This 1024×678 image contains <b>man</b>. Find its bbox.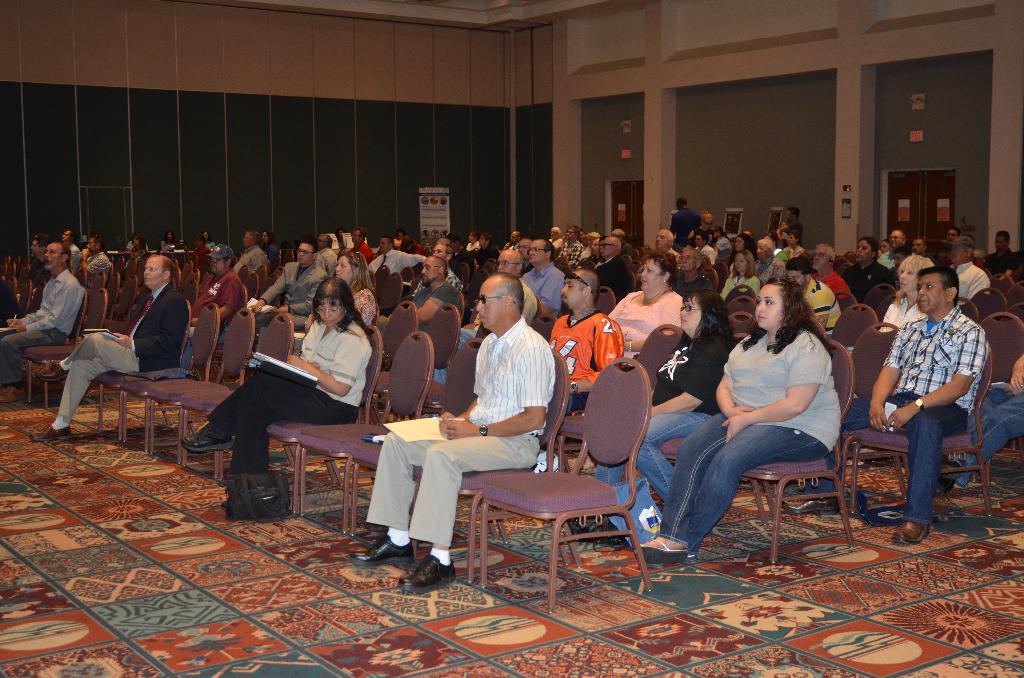
left=59, top=227, right=83, bottom=261.
